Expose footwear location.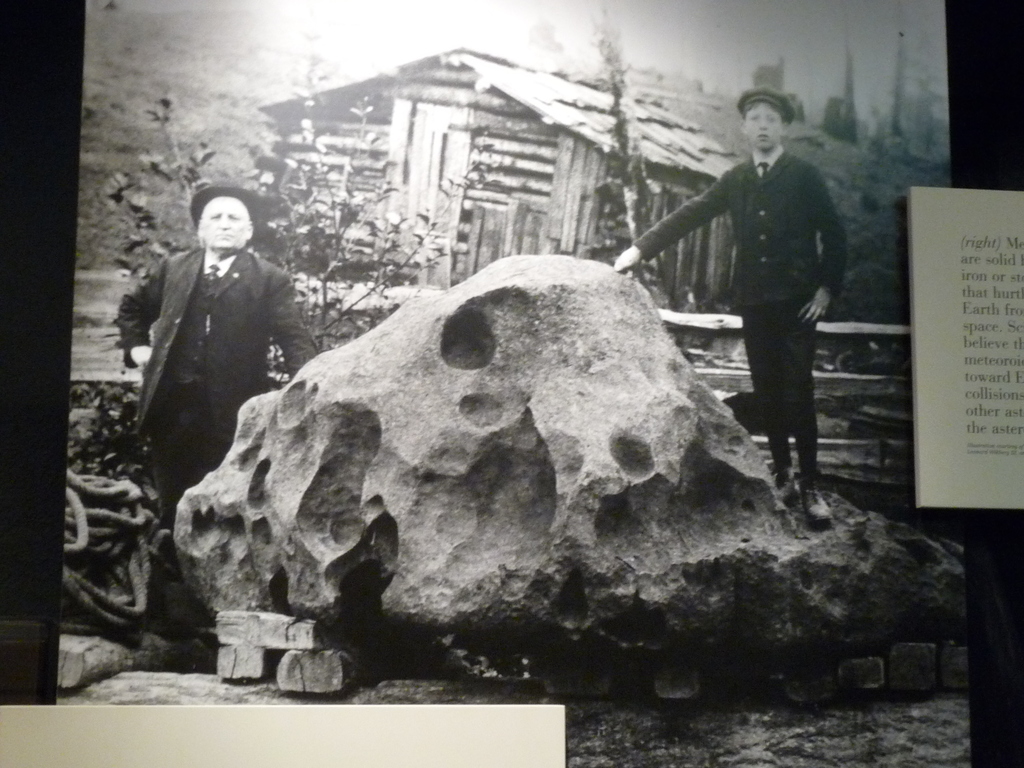
Exposed at <region>773, 468, 790, 486</region>.
